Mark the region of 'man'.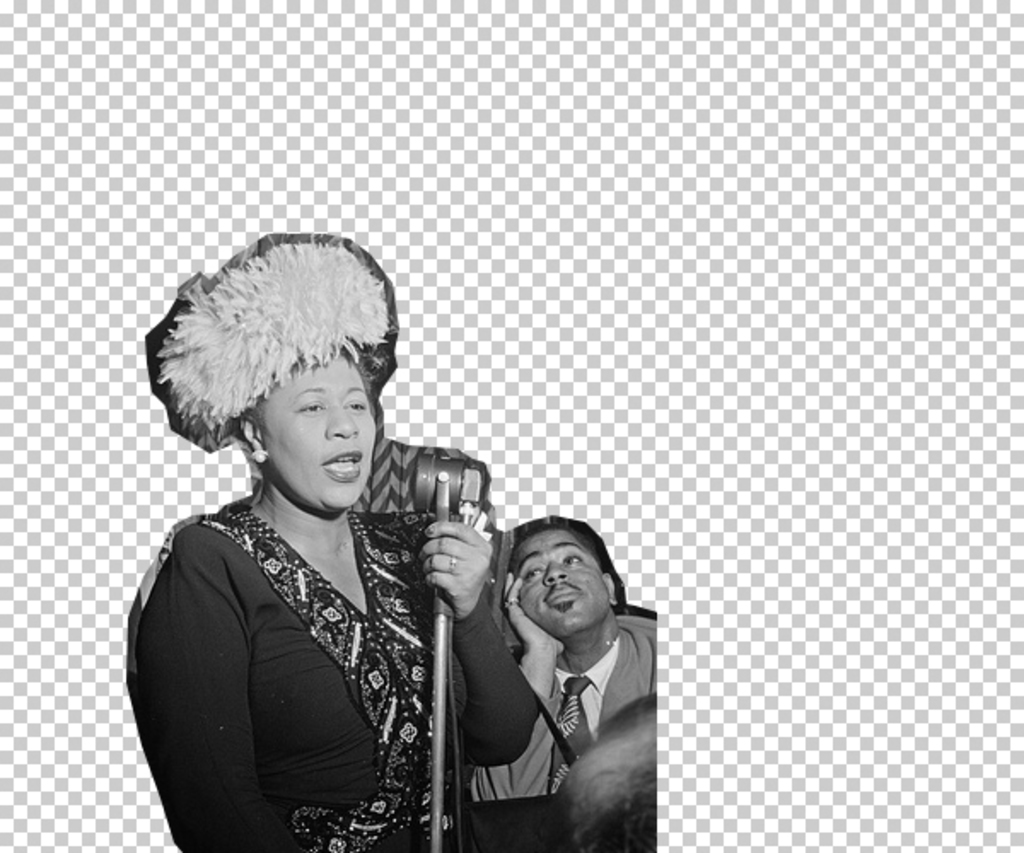
Region: bbox=(466, 517, 657, 792).
